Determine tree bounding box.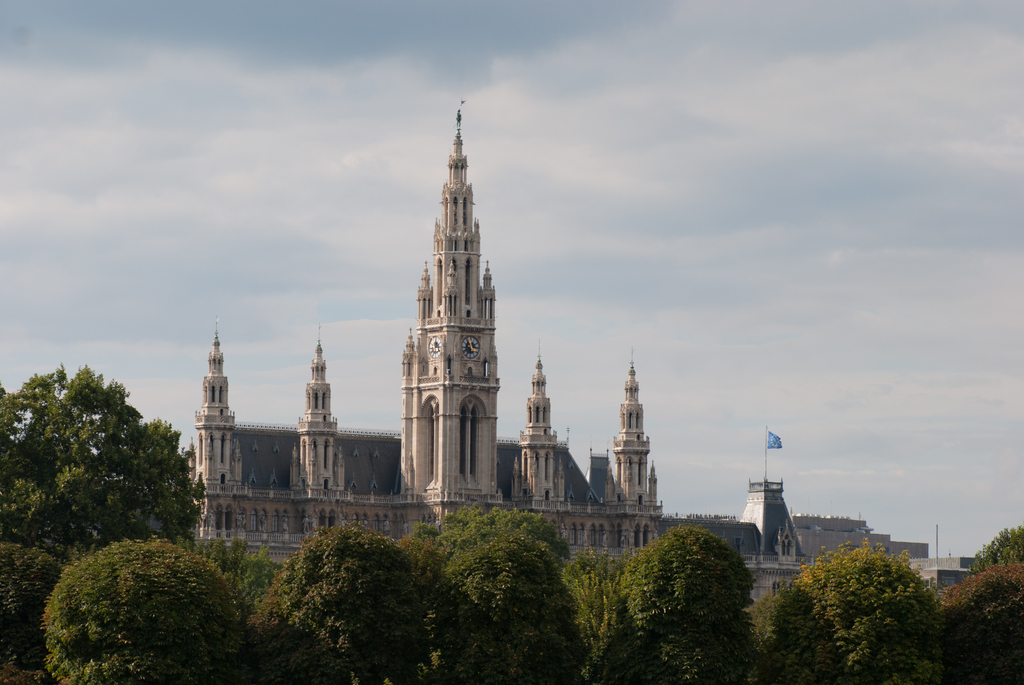
Determined: x1=0 y1=361 x2=217 y2=622.
